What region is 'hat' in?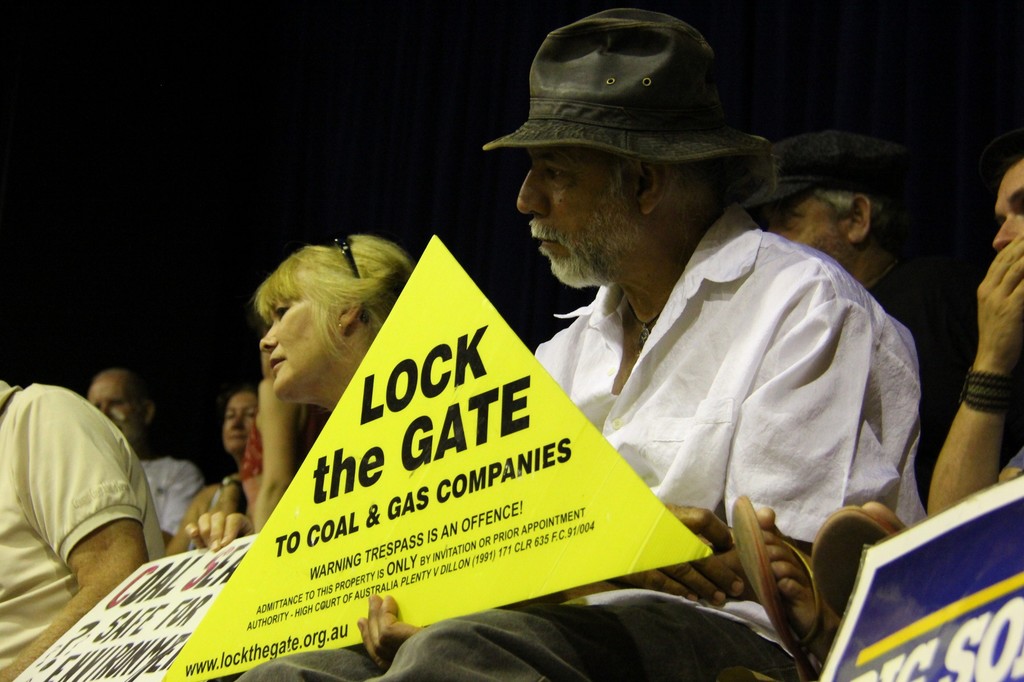
Rect(744, 135, 916, 207).
